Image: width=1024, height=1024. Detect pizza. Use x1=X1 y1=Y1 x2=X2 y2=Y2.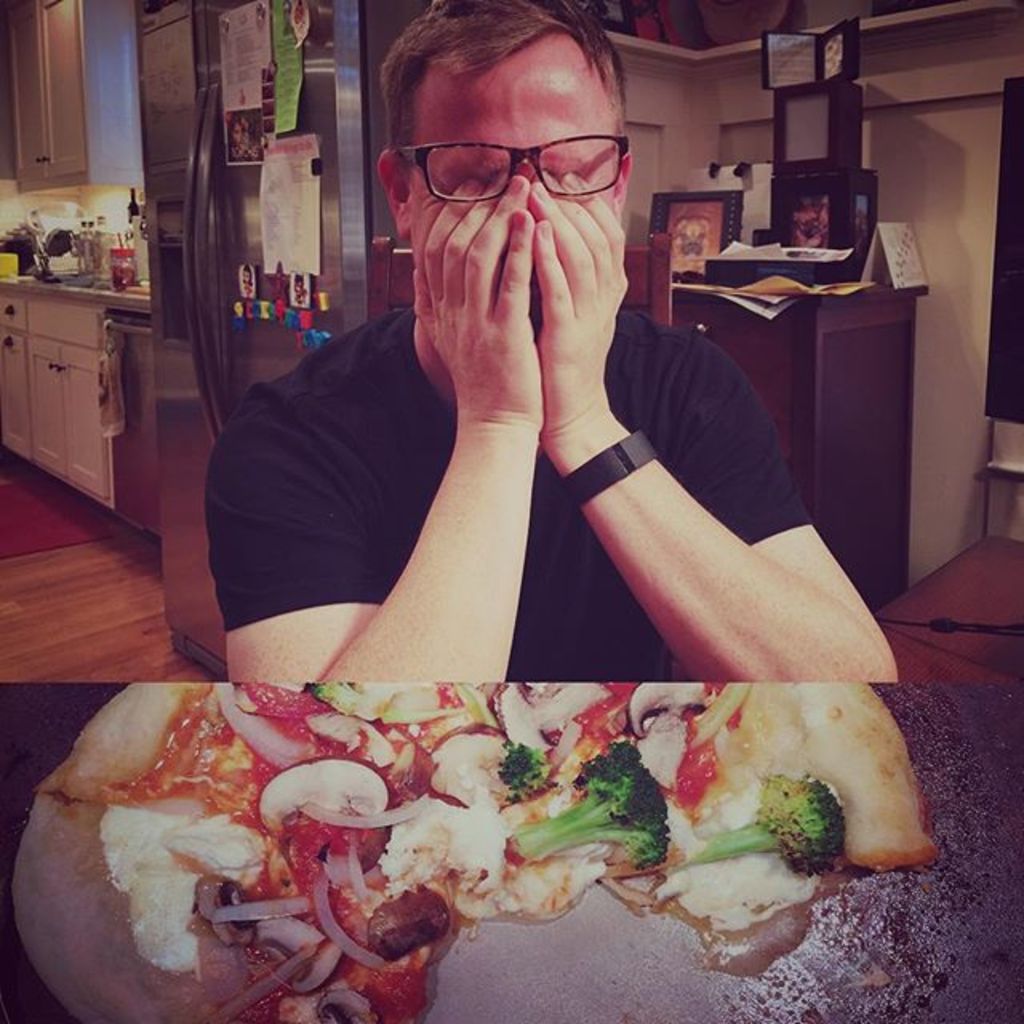
x1=6 y1=675 x2=938 y2=1022.
